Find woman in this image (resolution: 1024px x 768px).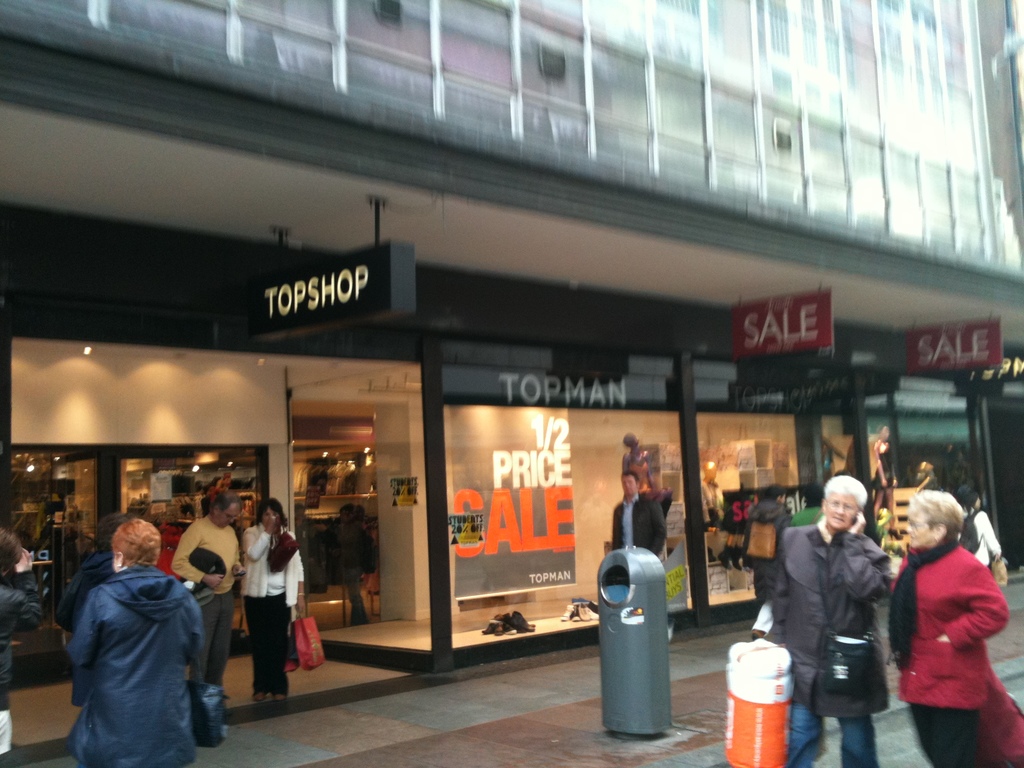
(239,495,303,702).
